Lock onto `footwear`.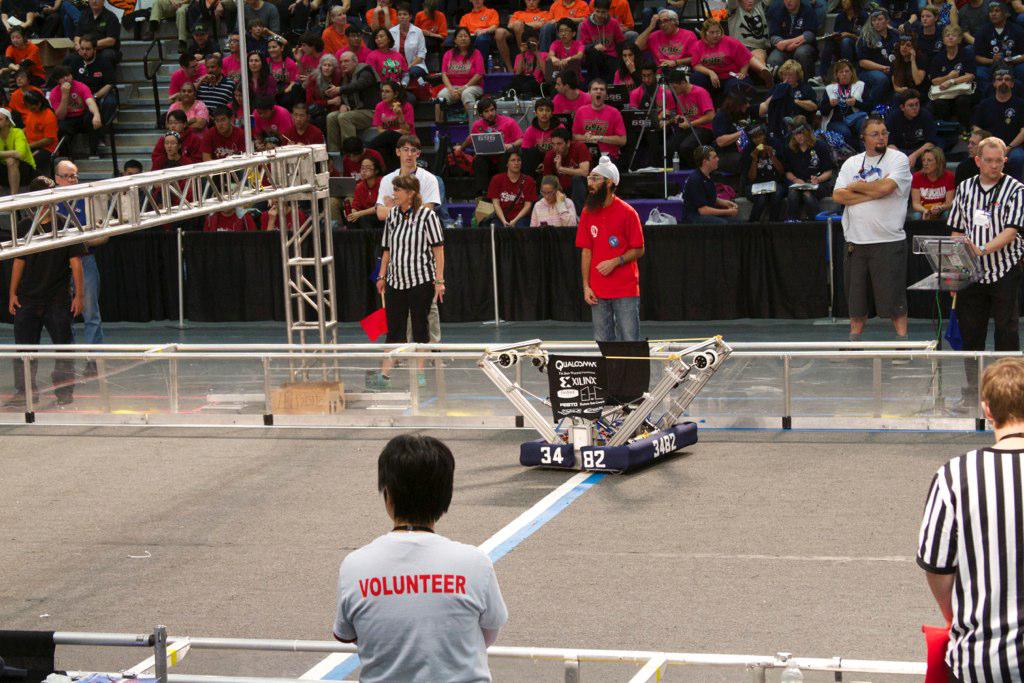
Locked: bbox=[357, 364, 398, 392].
